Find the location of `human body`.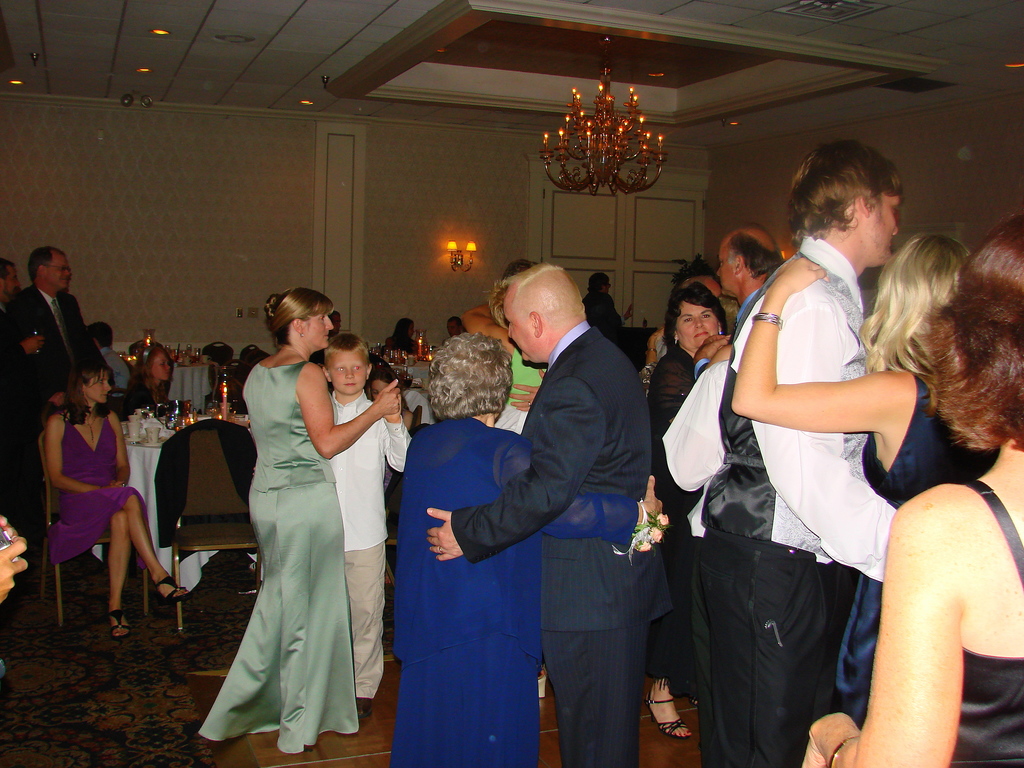
Location: x1=26, y1=354, x2=152, y2=632.
